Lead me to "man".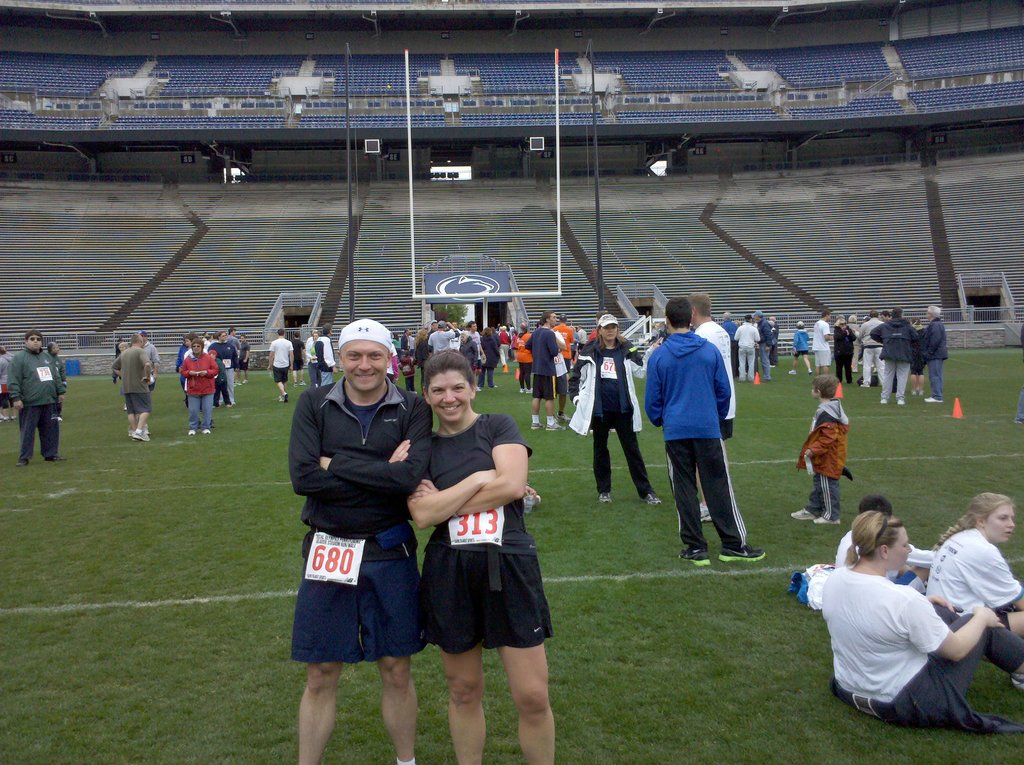
Lead to <box>408,330,414,352</box>.
